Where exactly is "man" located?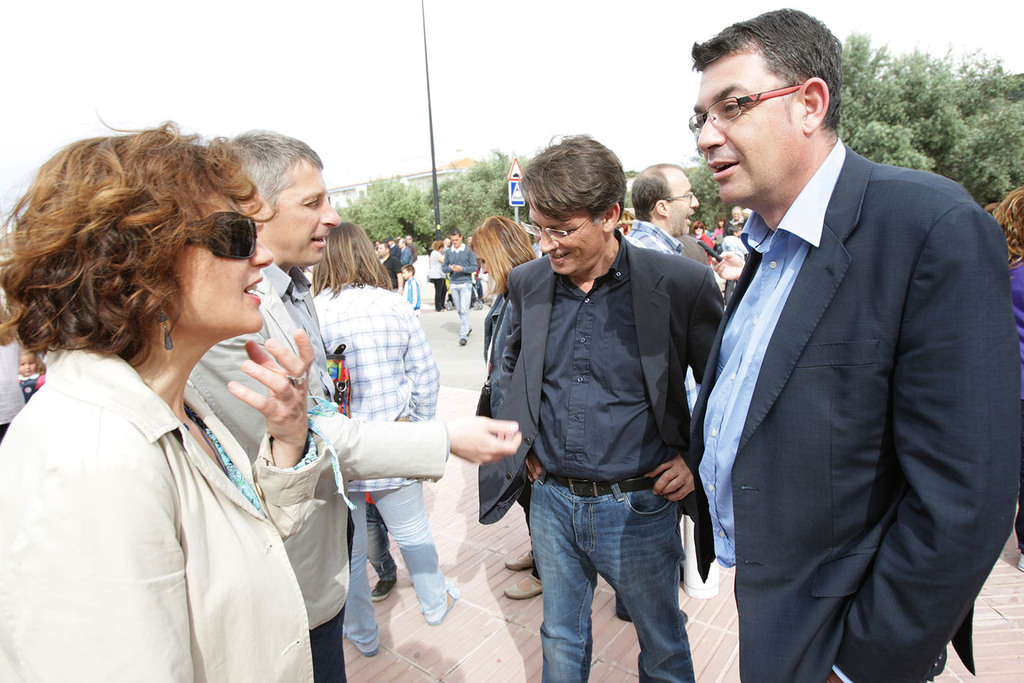
Its bounding box is locate(445, 228, 479, 339).
